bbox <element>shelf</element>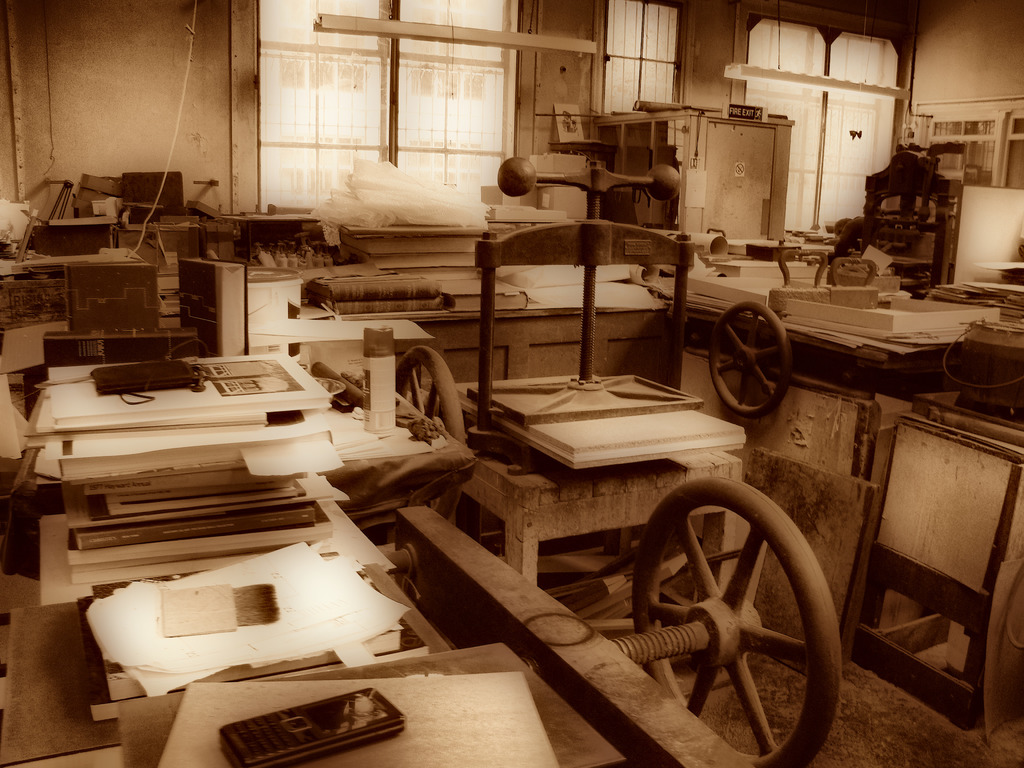
Rect(620, 125, 653, 145)
